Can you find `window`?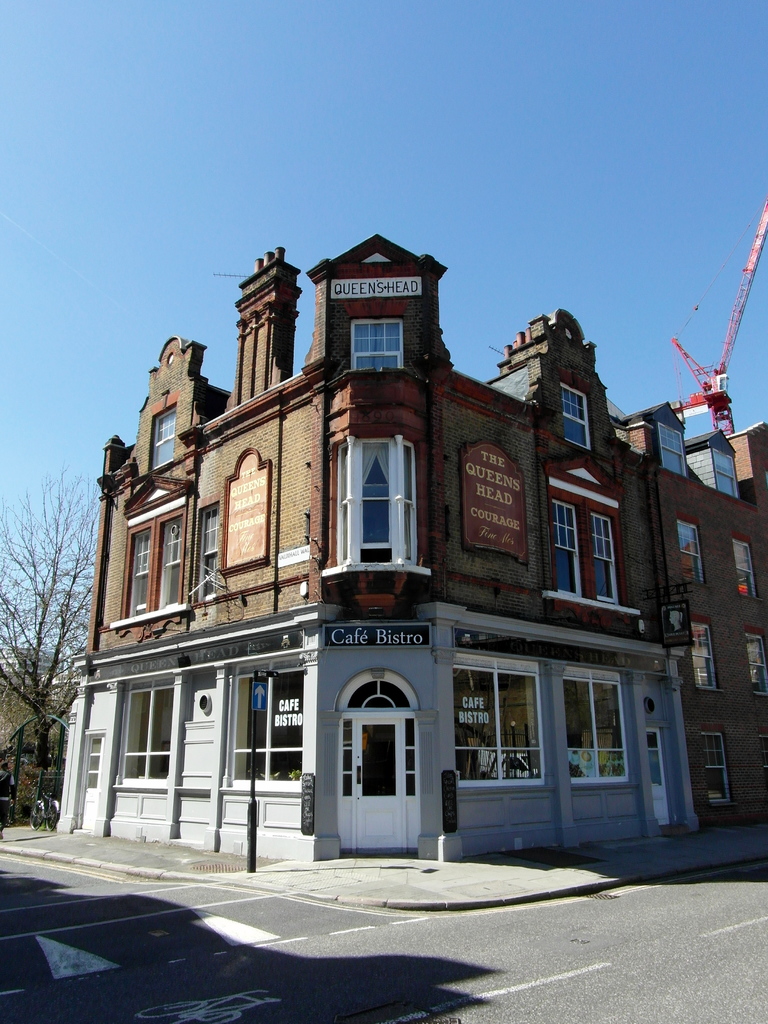
Yes, bounding box: rect(678, 519, 703, 589).
